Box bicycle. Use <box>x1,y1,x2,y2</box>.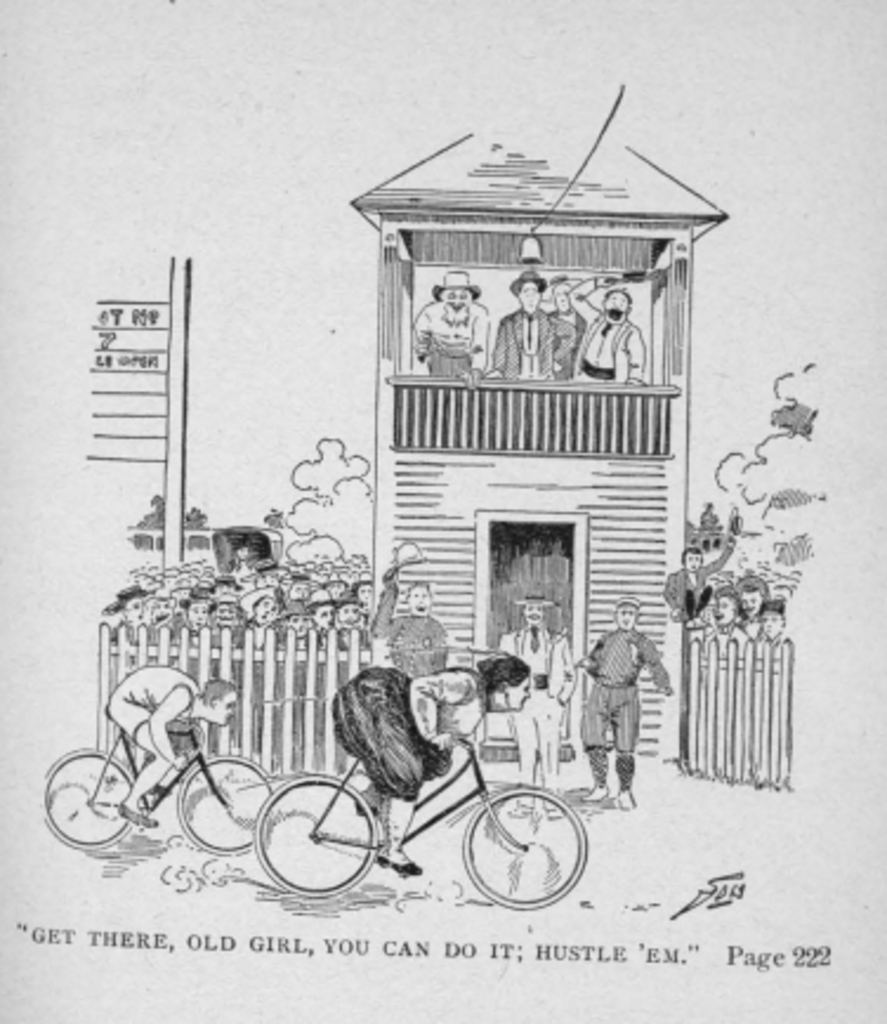
<box>35,717,276,856</box>.
